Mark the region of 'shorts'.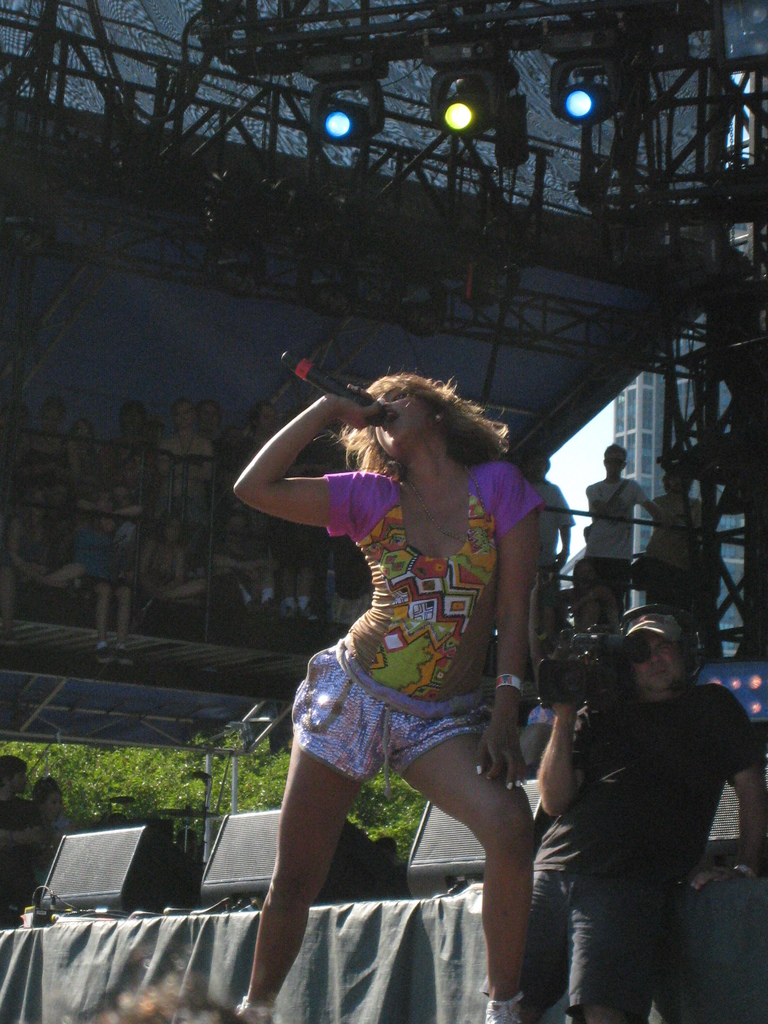
Region: 537:560:562:609.
